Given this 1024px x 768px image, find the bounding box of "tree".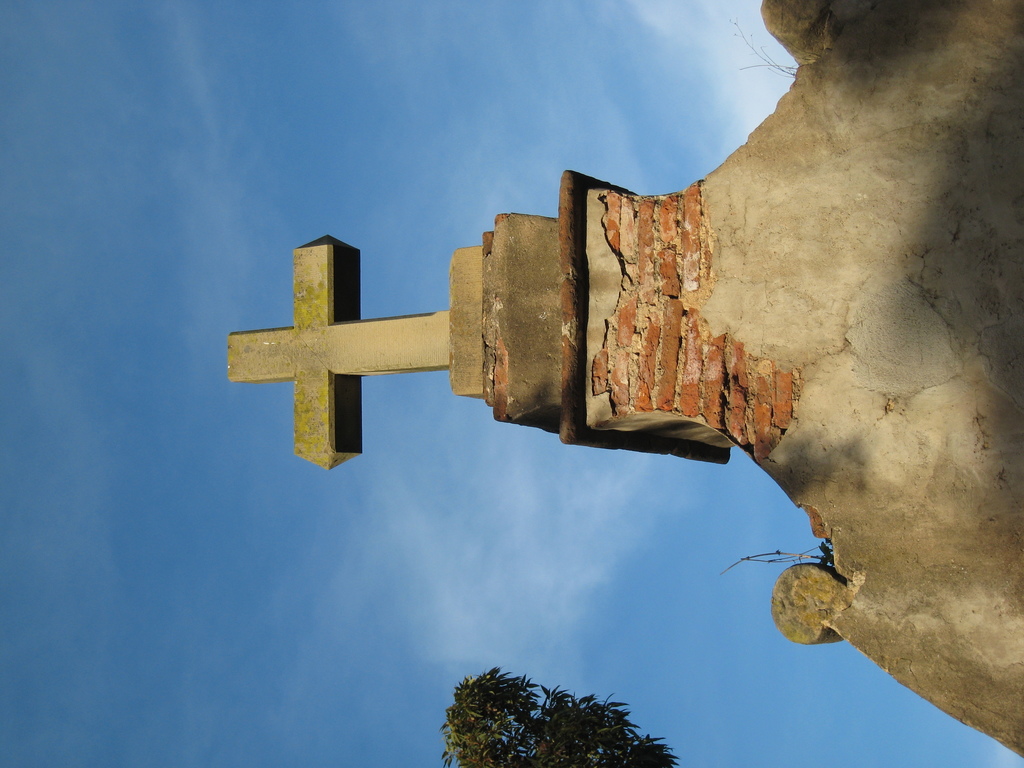
select_region(440, 666, 680, 767).
